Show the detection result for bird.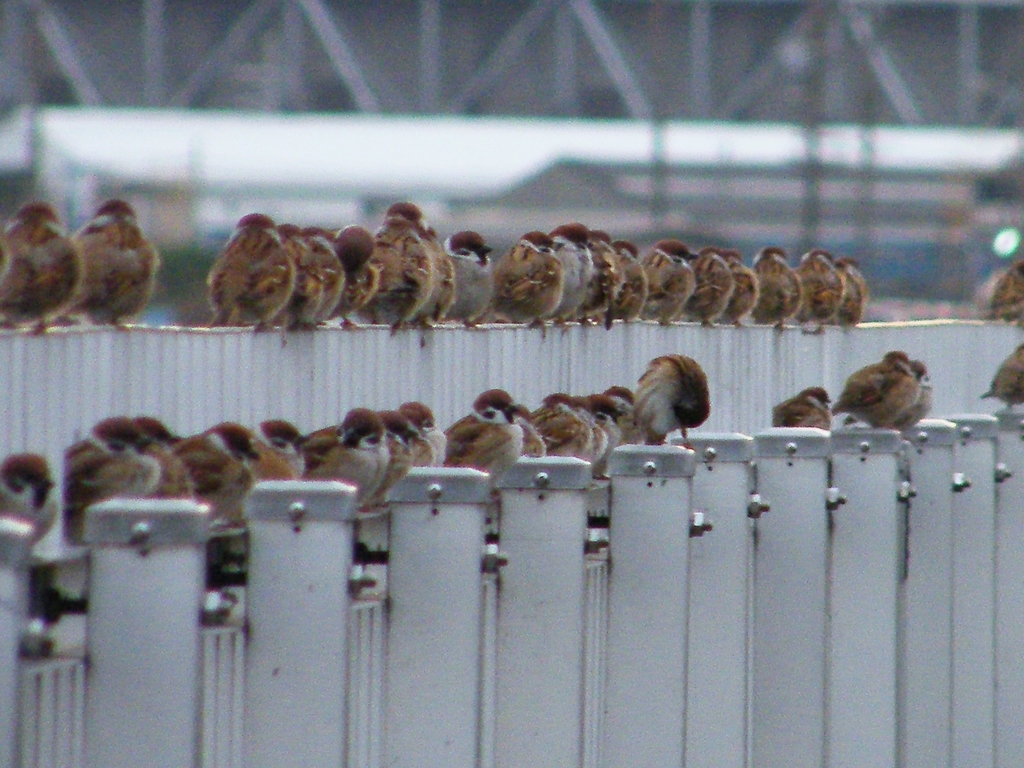
<bbox>770, 381, 834, 433</bbox>.
